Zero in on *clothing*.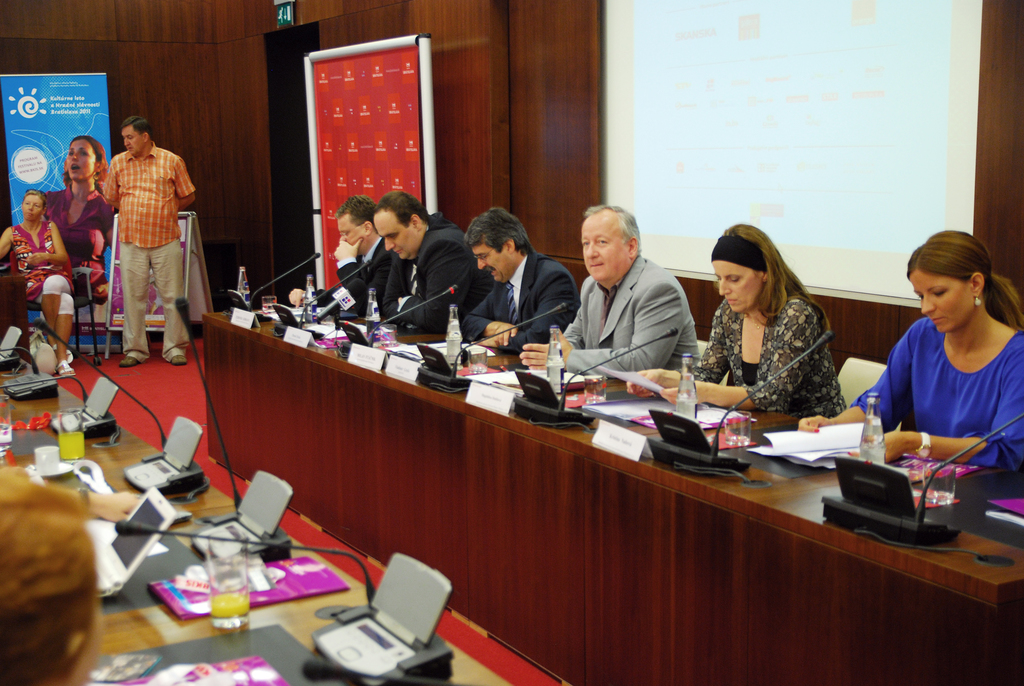
Zeroed in: (9,218,88,318).
